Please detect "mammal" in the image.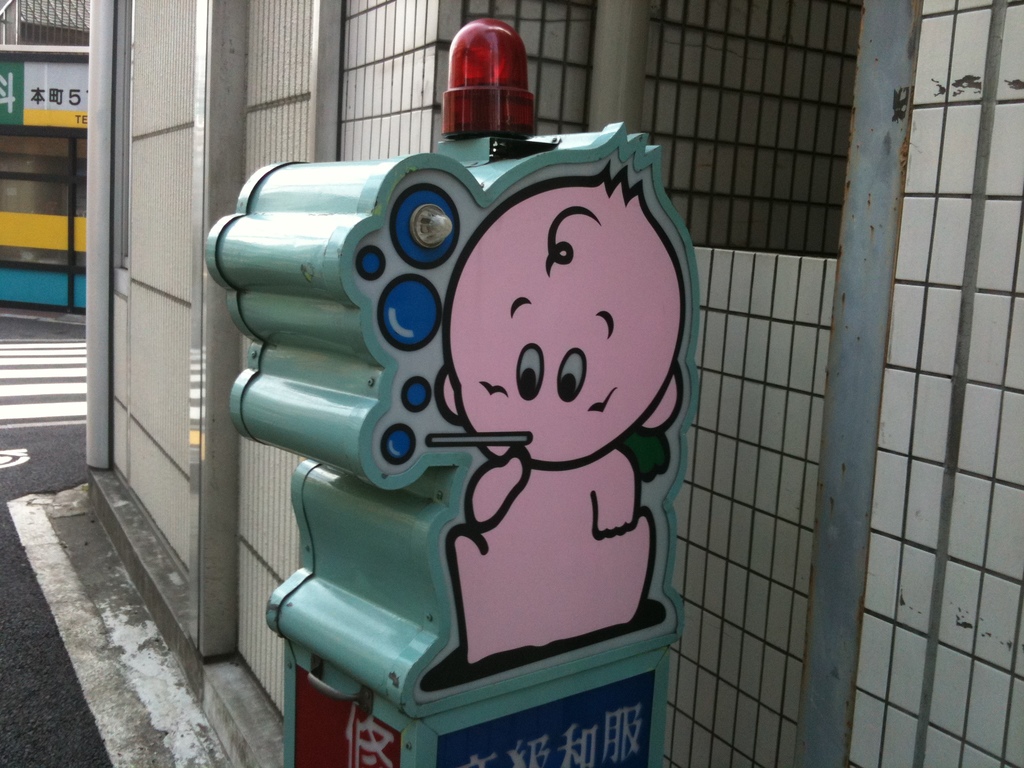
box(440, 159, 689, 628).
